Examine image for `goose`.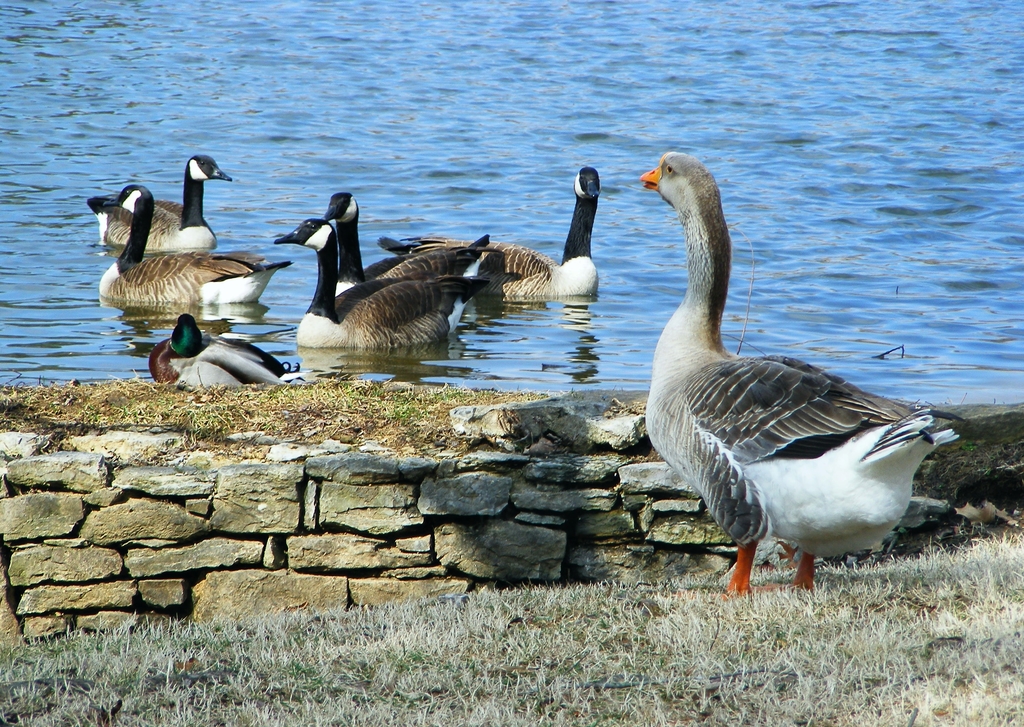
Examination result: box(273, 215, 485, 361).
